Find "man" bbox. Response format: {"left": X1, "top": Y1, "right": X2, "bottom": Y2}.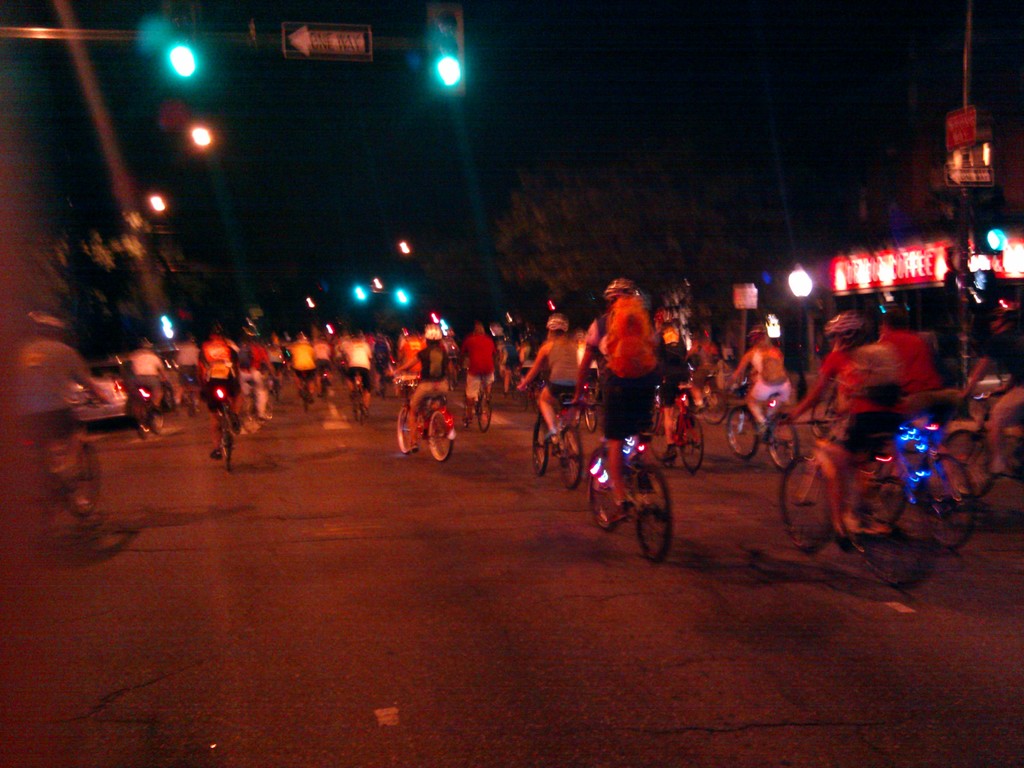
{"left": 459, "top": 322, "right": 495, "bottom": 410}.
